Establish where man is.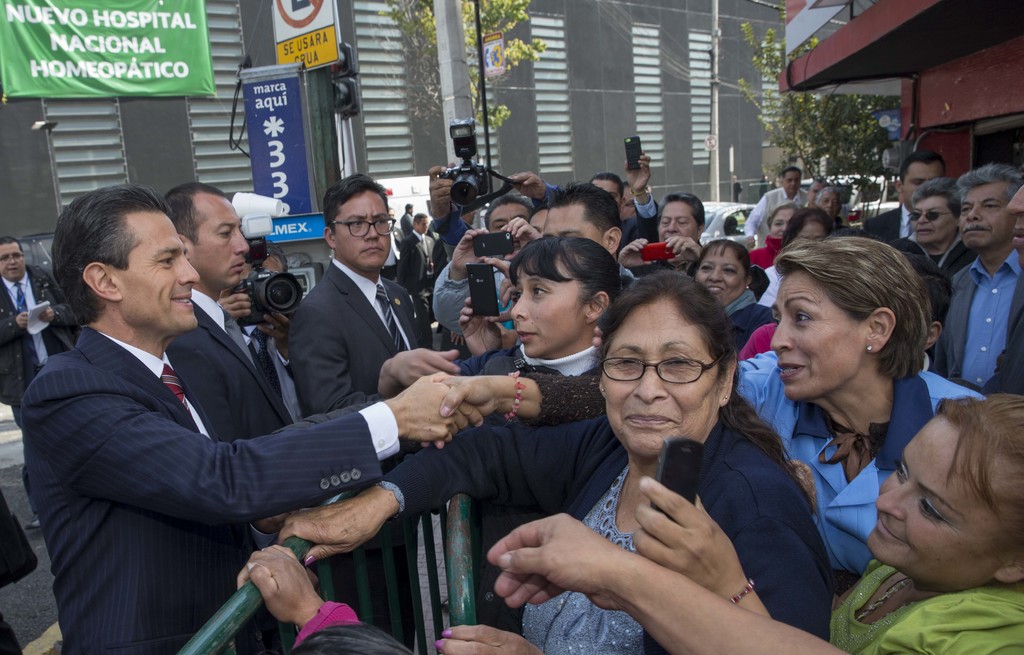
Established at rect(394, 210, 432, 354).
